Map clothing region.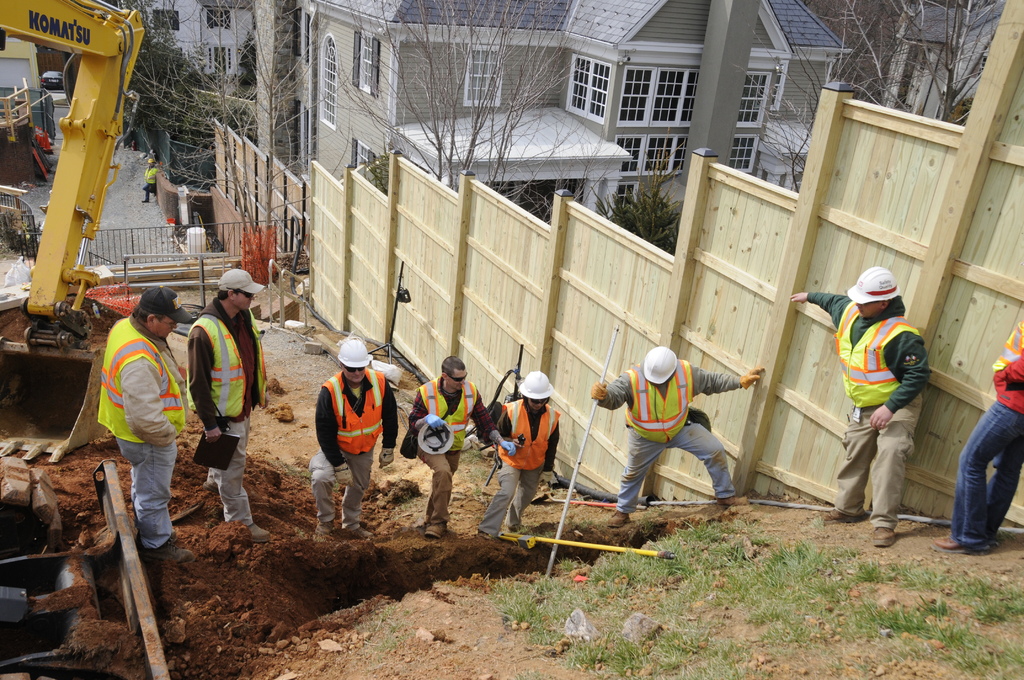
Mapped to bbox=(804, 291, 930, 530).
